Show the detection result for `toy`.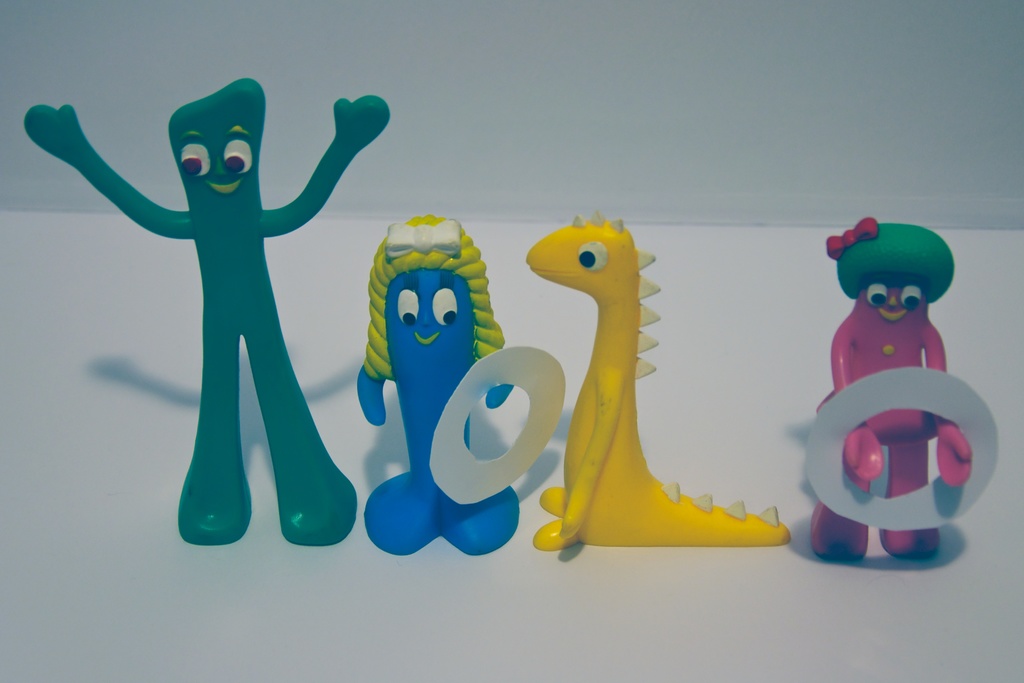
[20,79,387,548].
